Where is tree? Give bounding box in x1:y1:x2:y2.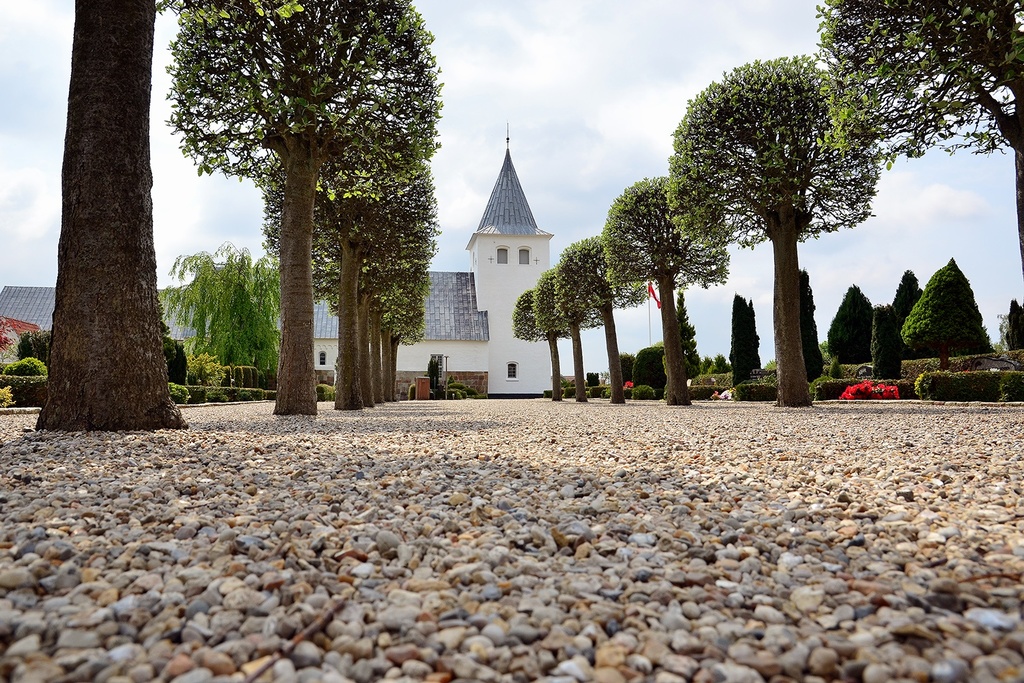
668:55:900:410.
